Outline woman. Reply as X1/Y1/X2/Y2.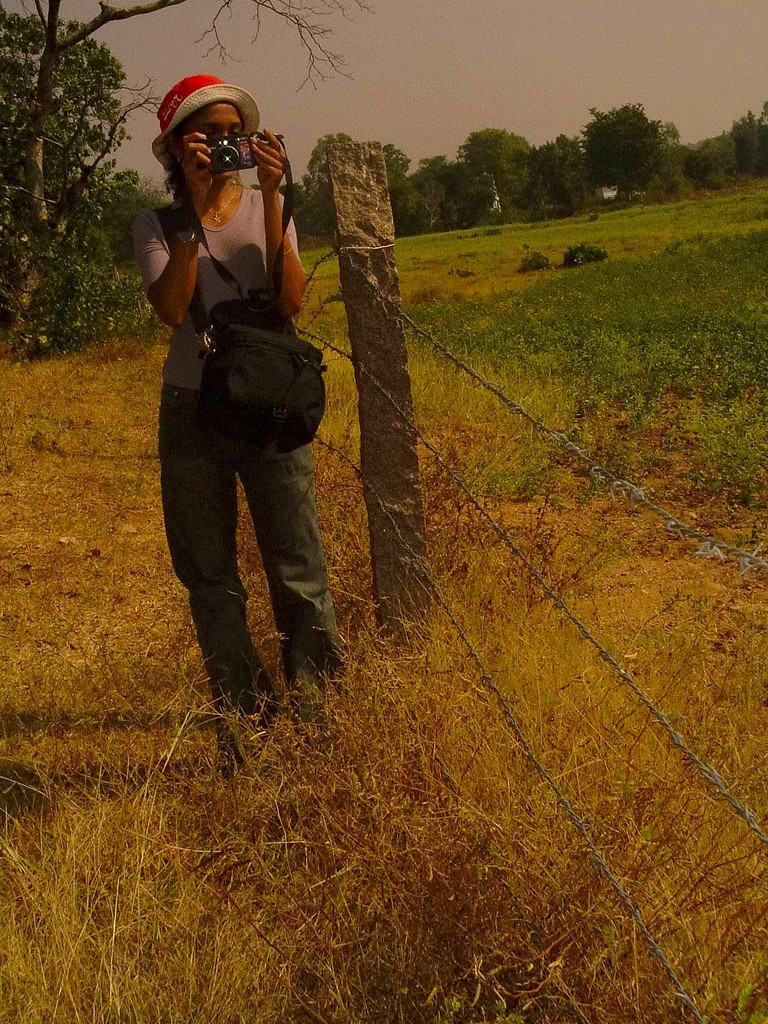
116/67/359/796.
